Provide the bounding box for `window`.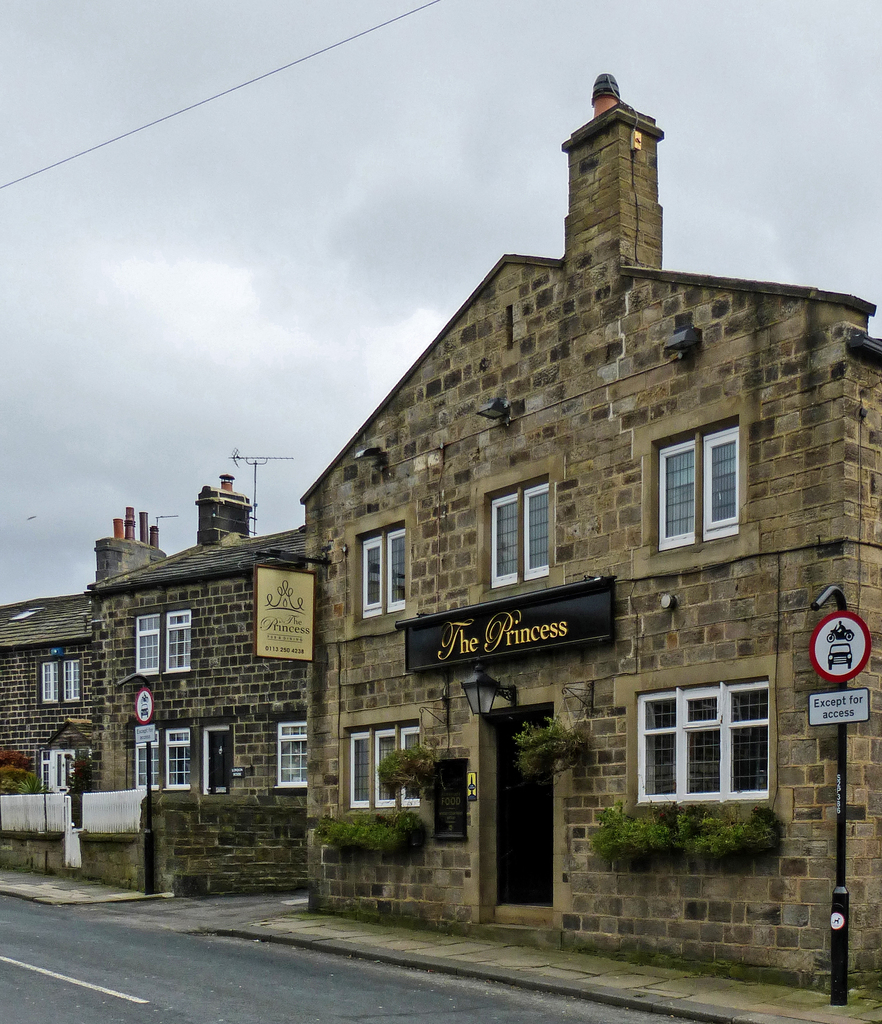
locate(483, 484, 553, 596).
